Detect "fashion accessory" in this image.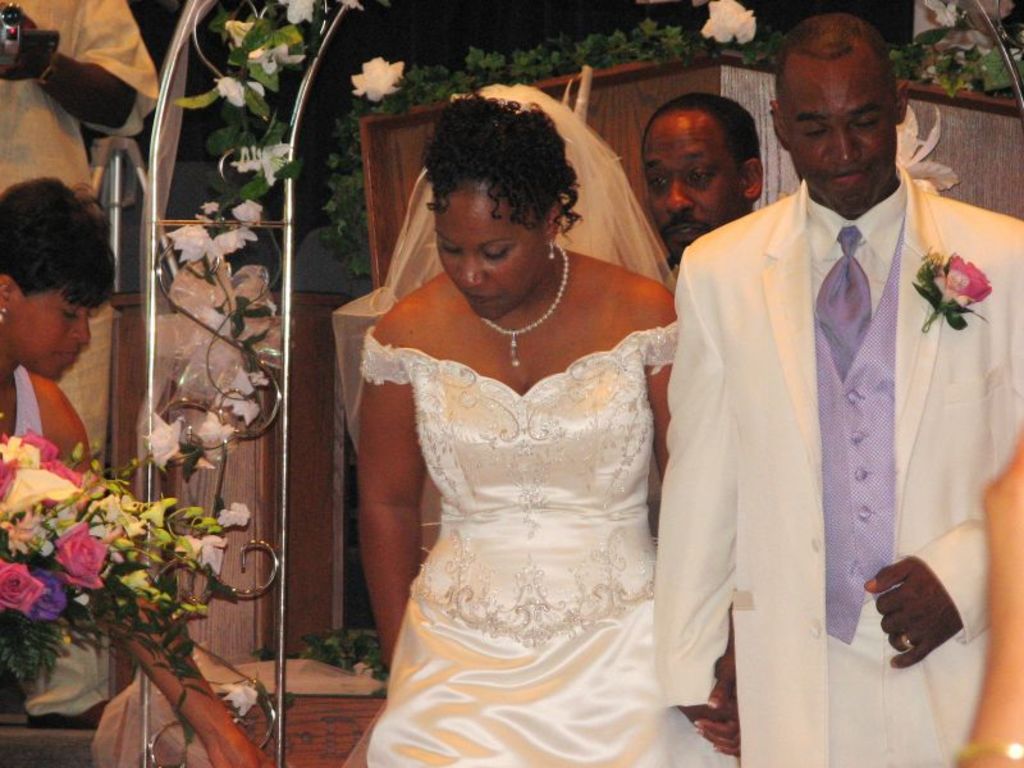
Detection: [477,239,572,371].
